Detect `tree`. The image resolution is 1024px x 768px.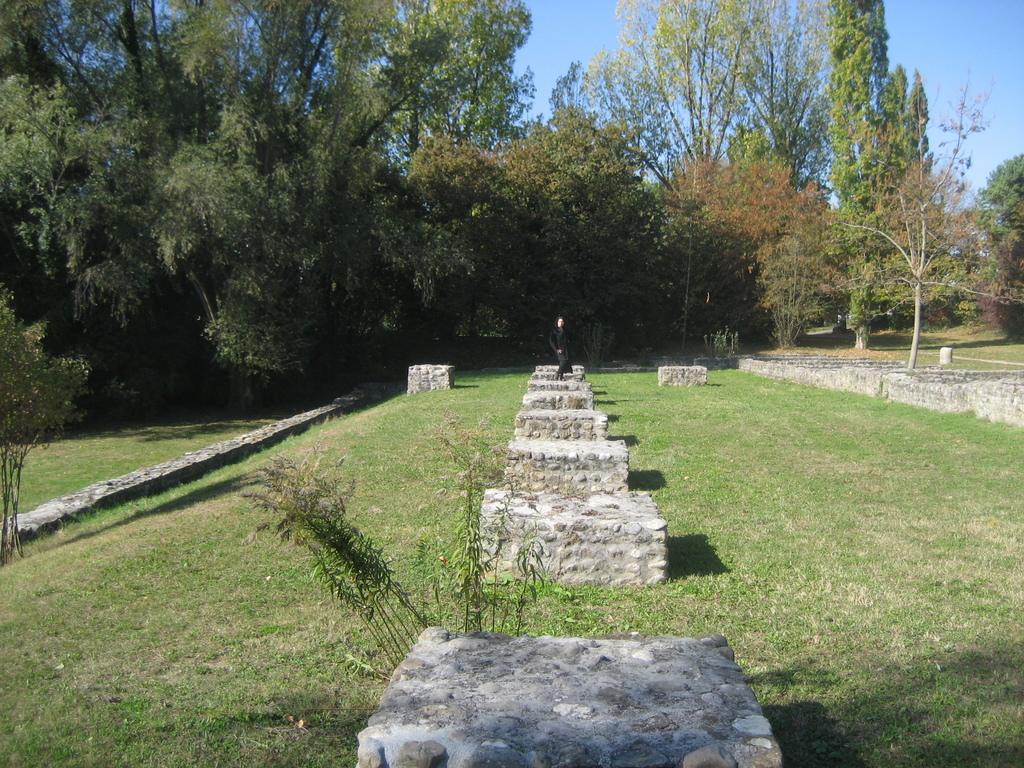
box=[822, 47, 969, 369].
